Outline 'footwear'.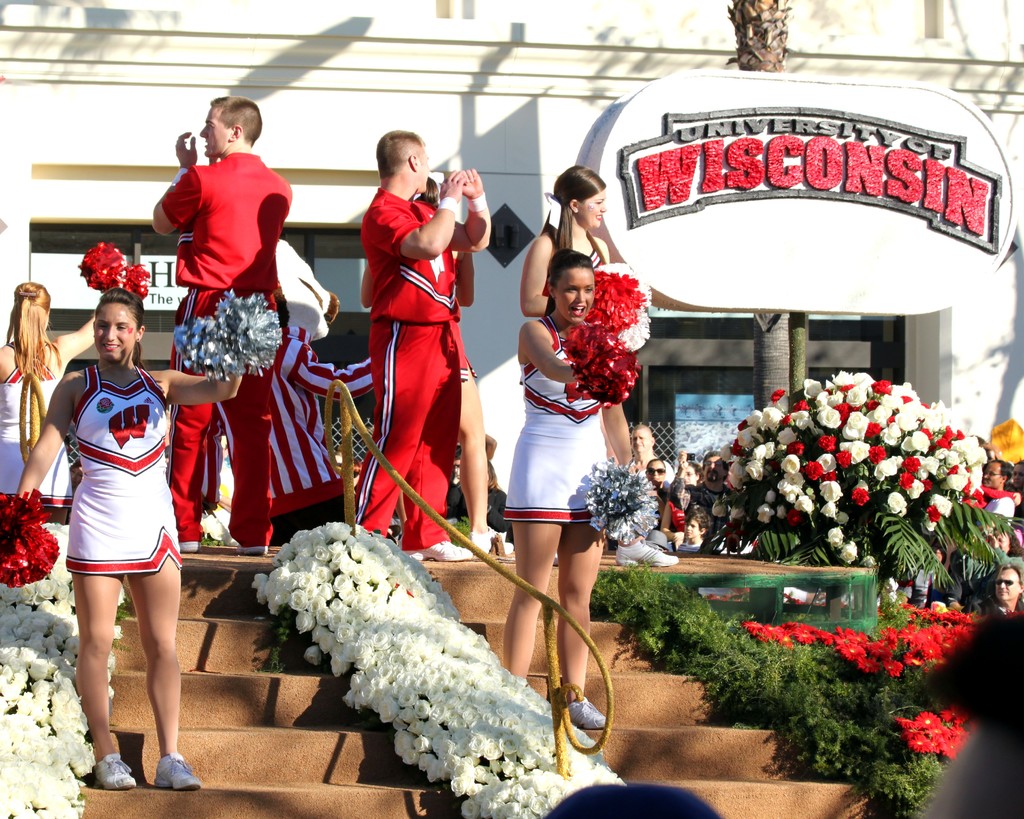
Outline: <bbox>409, 534, 468, 565</bbox>.
